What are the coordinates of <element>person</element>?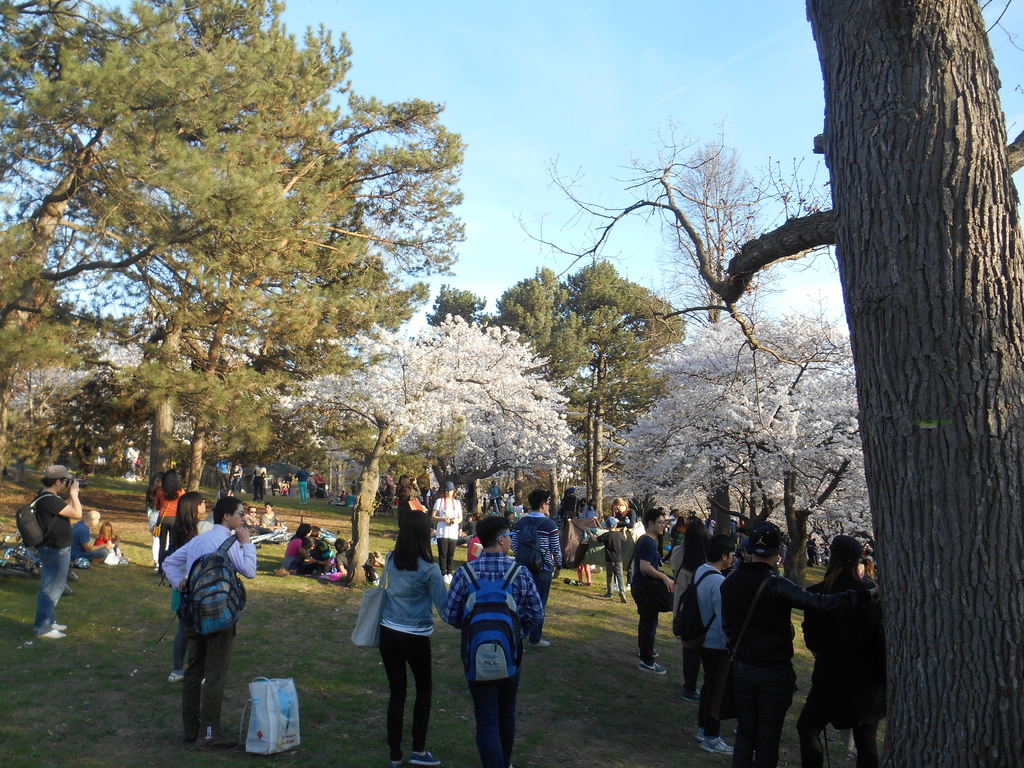
72, 506, 96, 558.
